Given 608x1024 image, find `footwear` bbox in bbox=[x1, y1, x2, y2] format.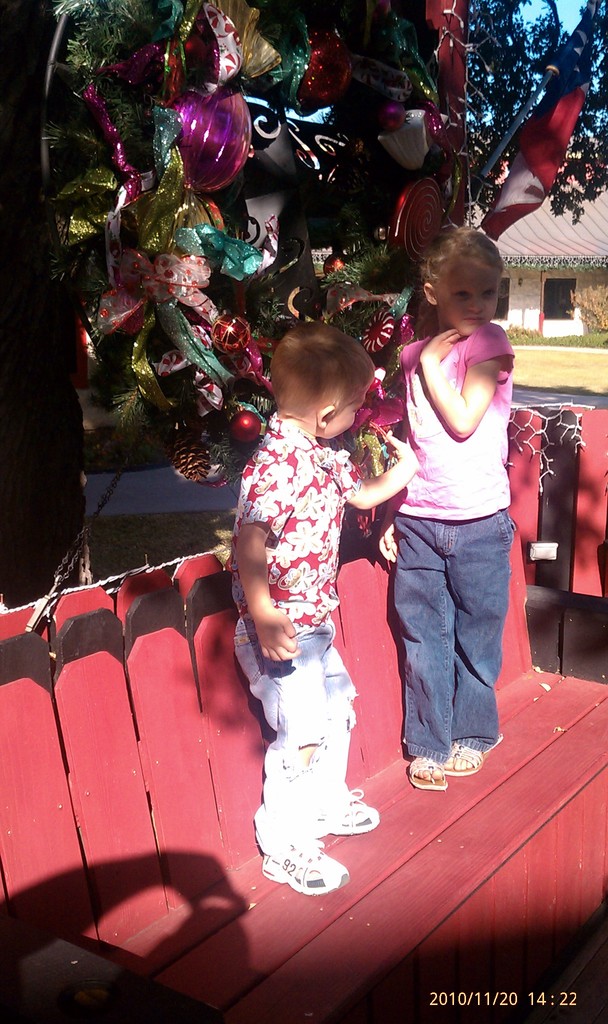
bbox=[332, 790, 382, 829].
